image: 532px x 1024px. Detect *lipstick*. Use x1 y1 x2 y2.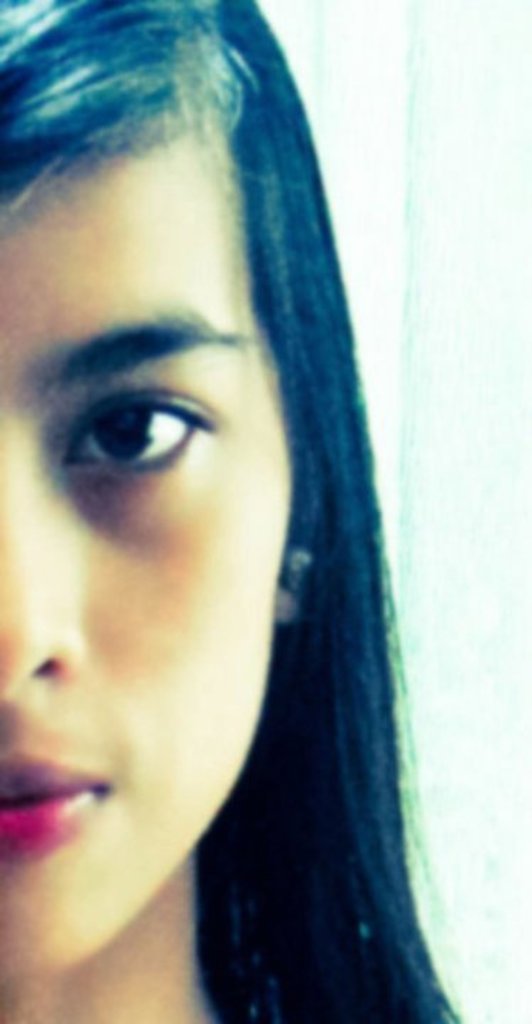
0 762 112 863.
